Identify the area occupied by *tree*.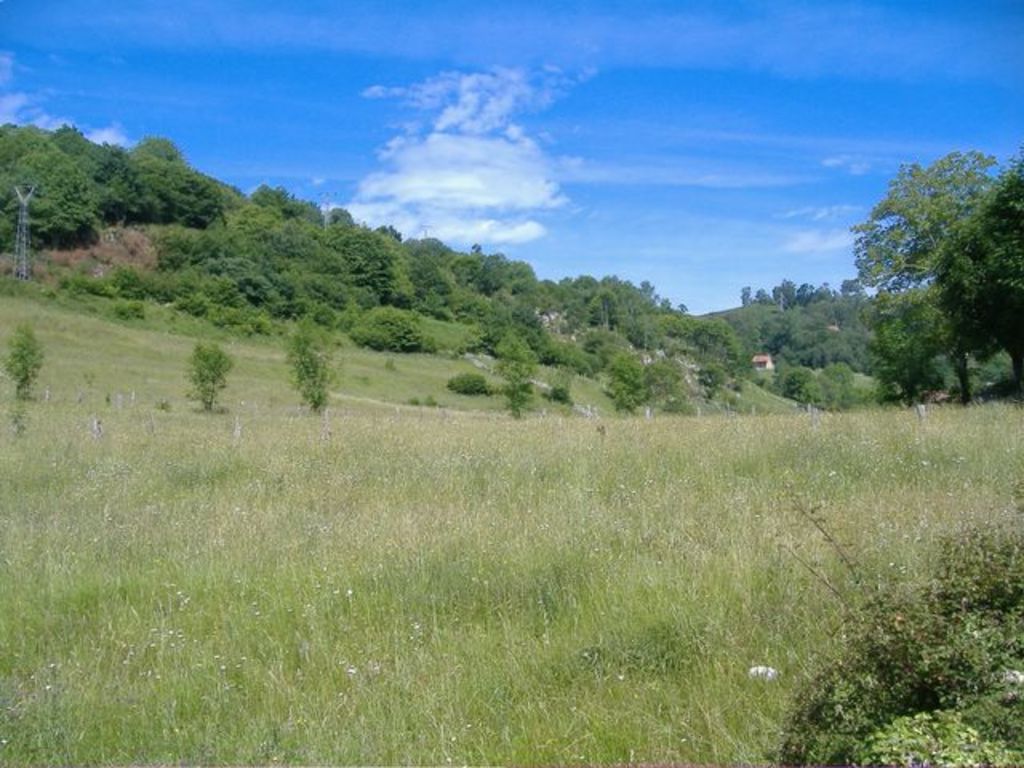
Area: [x1=488, y1=336, x2=541, y2=421].
